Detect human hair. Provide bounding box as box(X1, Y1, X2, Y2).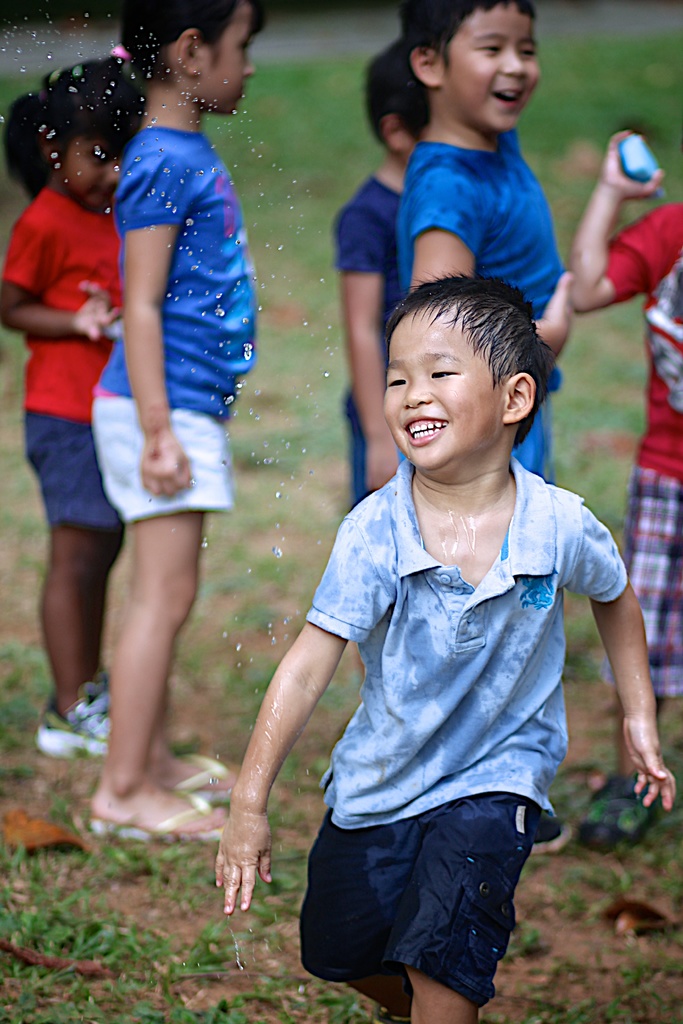
box(93, 0, 270, 84).
